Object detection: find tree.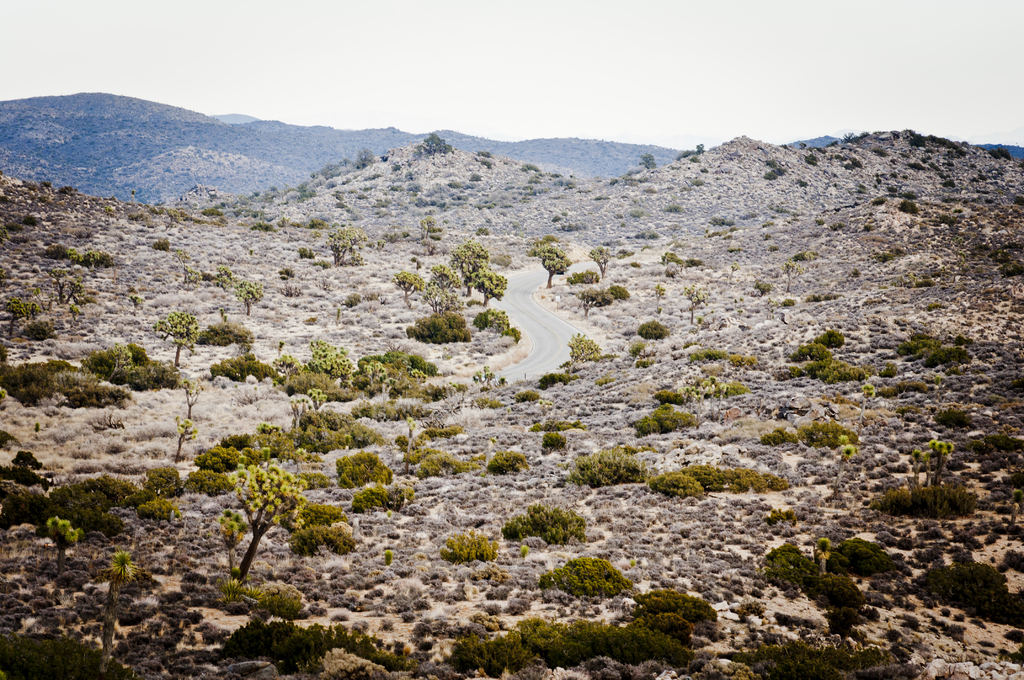
(left=782, top=261, right=802, bottom=290).
